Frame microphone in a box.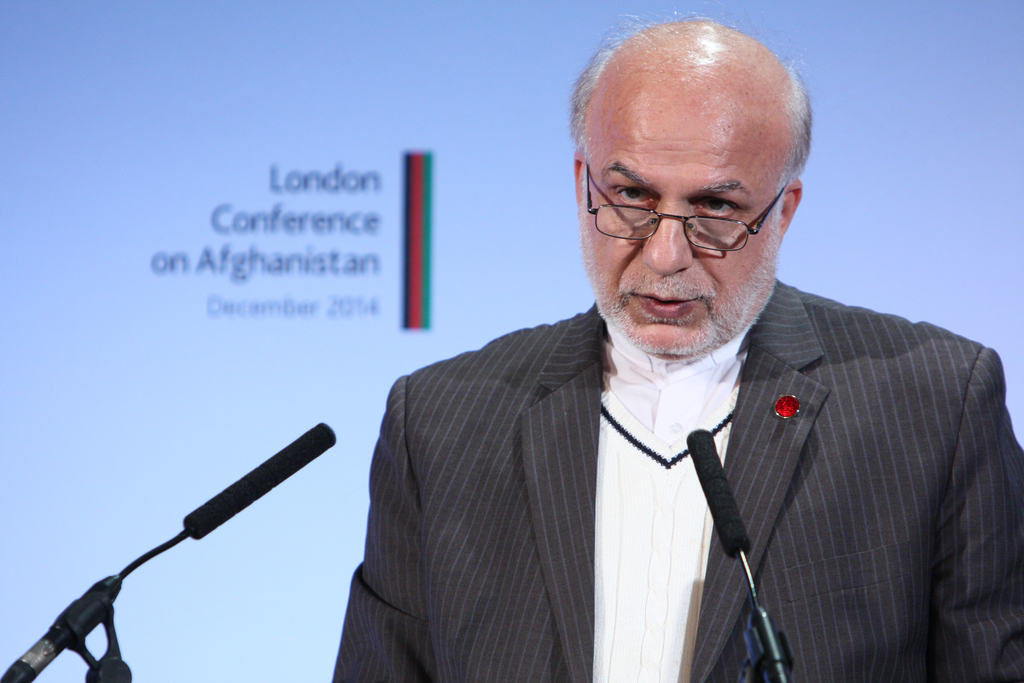
select_region(185, 420, 335, 539).
